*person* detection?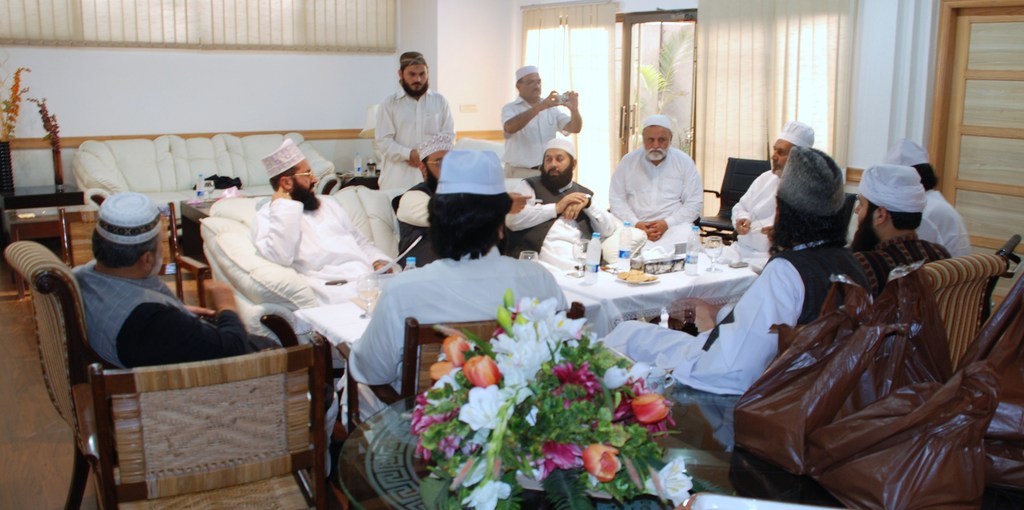
BBox(499, 65, 583, 174)
